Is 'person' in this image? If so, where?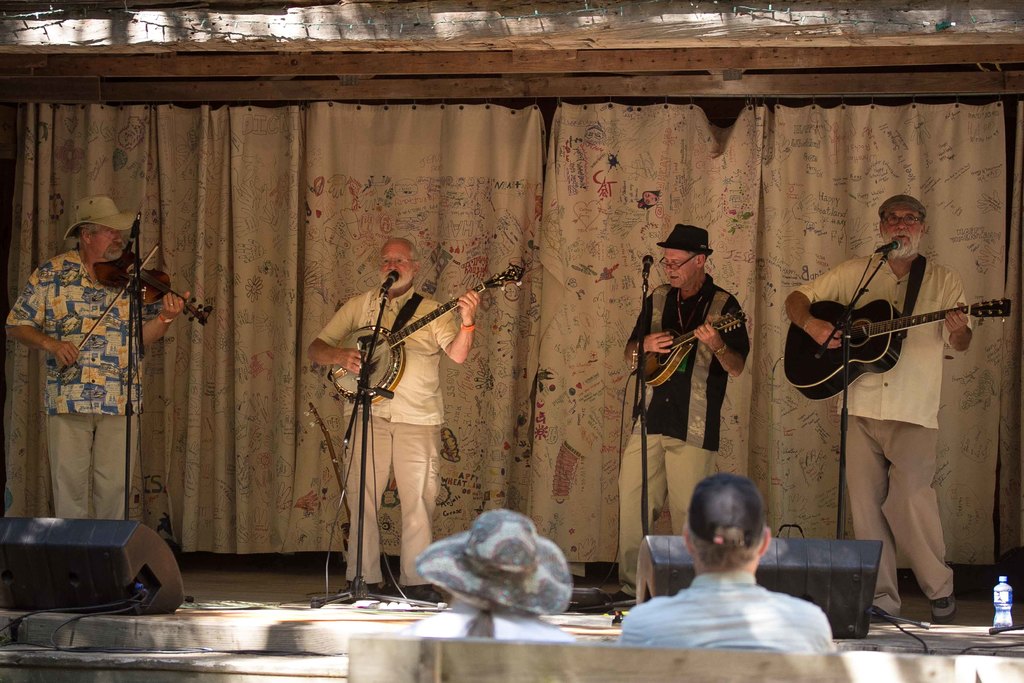
Yes, at locate(781, 194, 977, 622).
